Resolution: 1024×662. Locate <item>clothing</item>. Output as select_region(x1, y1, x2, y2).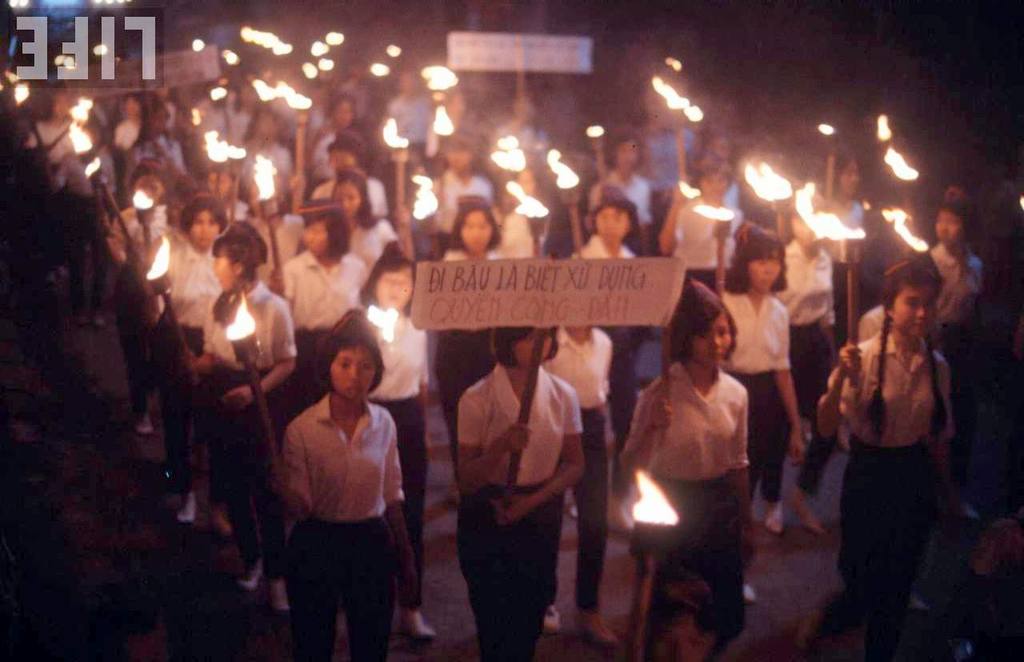
select_region(347, 211, 400, 273).
